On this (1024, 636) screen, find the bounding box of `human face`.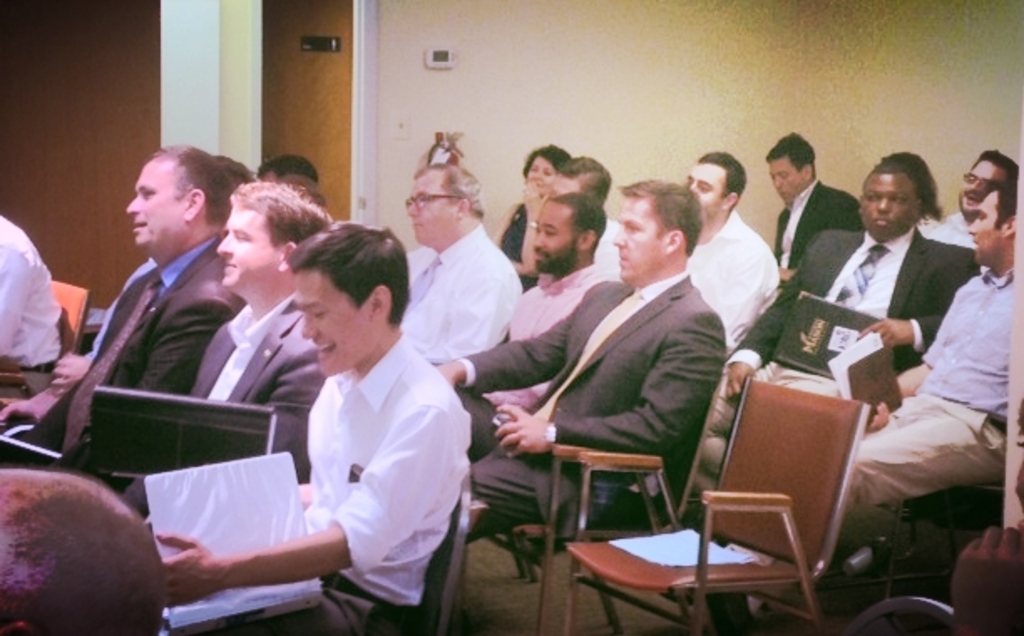
Bounding box: region(967, 191, 1002, 259).
